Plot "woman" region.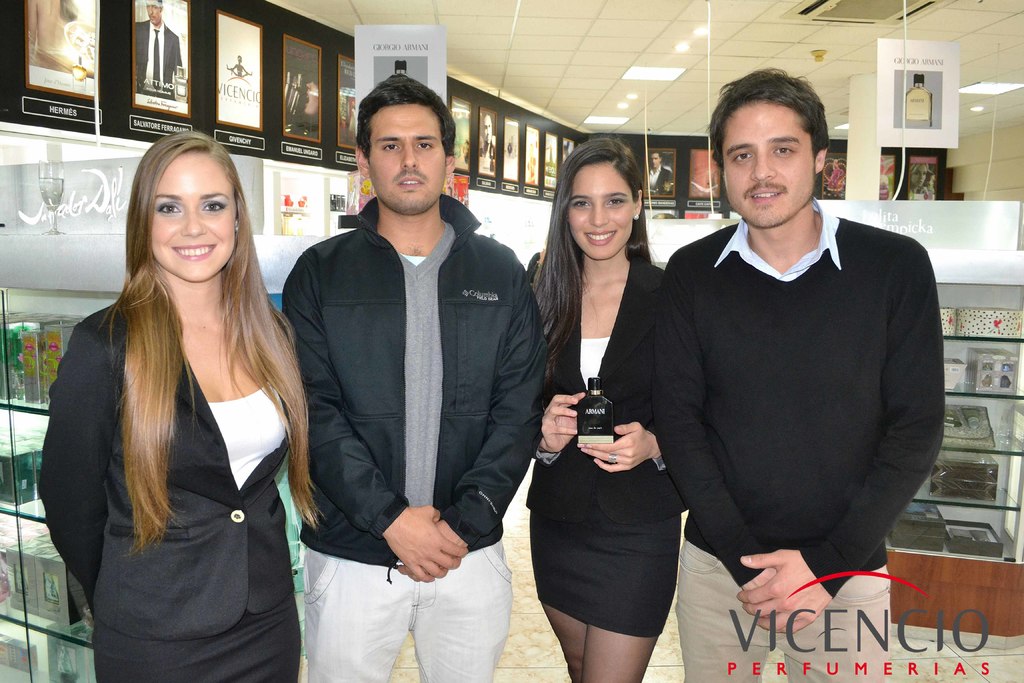
Plotted at rect(522, 136, 682, 682).
